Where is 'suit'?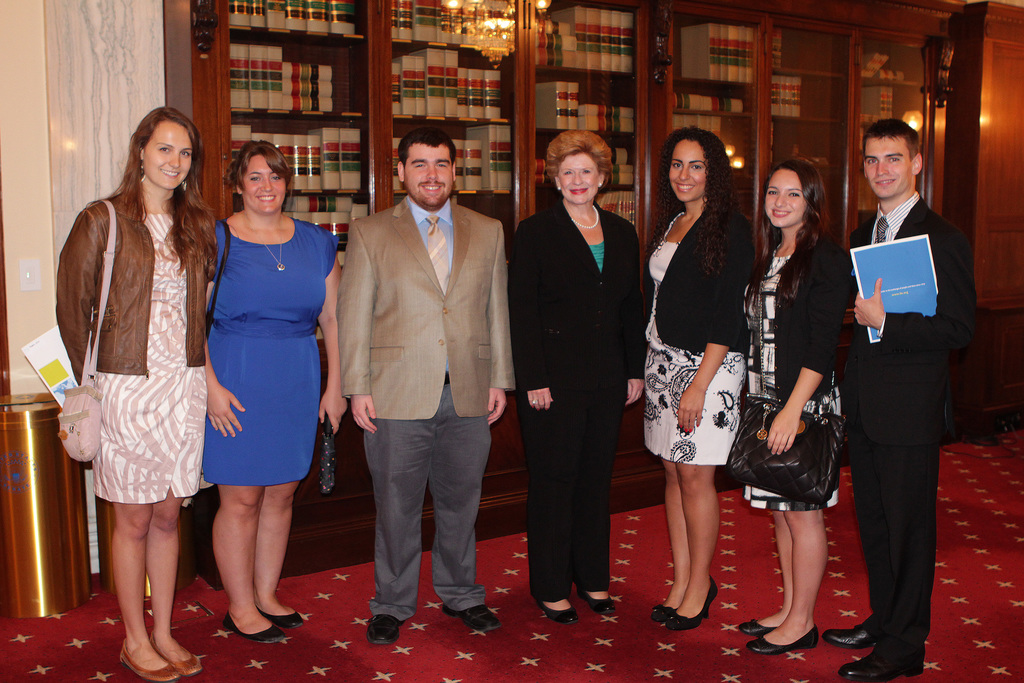
[x1=509, y1=199, x2=645, y2=597].
